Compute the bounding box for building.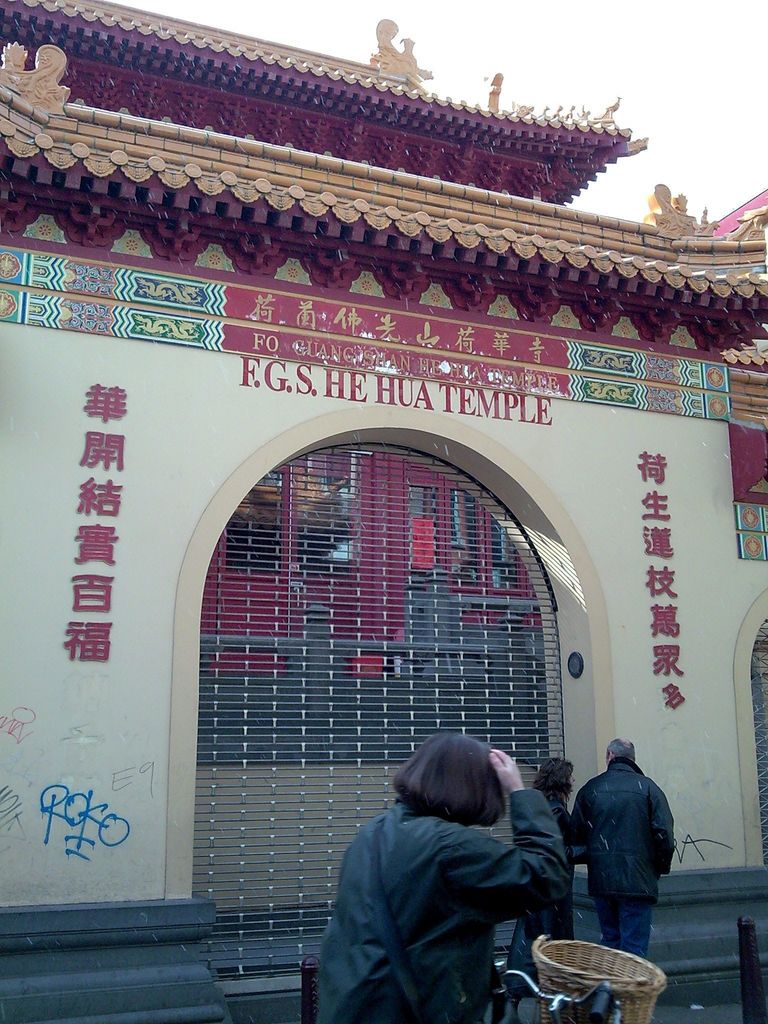
<region>0, 0, 767, 1023</region>.
